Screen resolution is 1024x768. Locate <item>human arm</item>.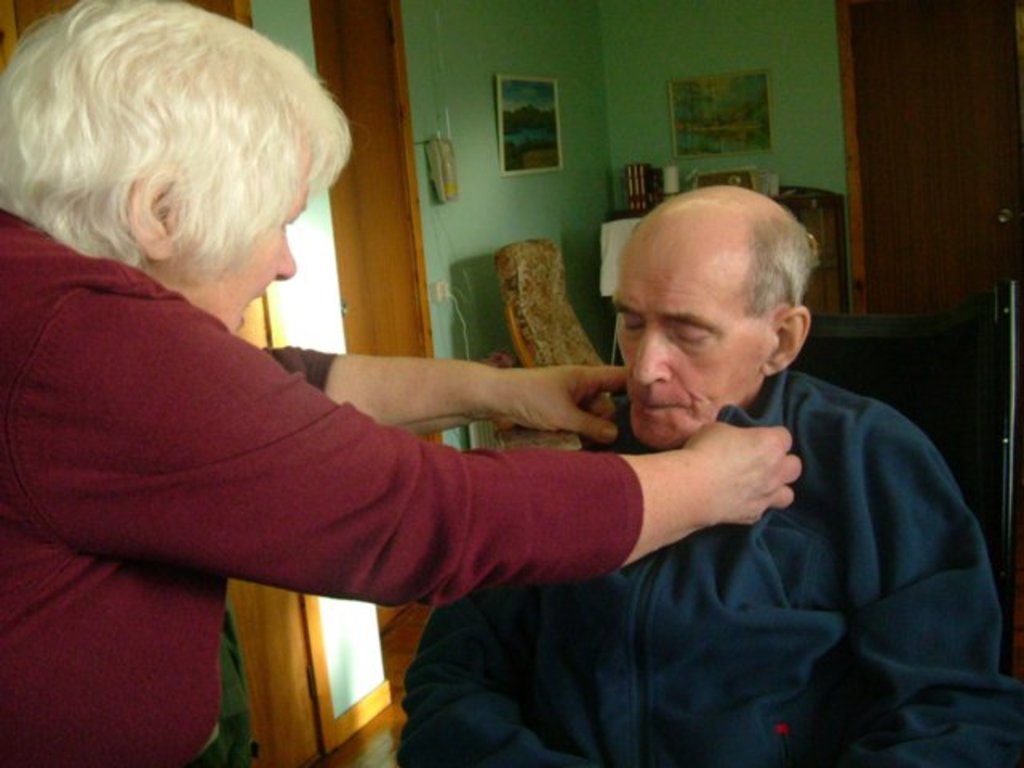
BBox(850, 413, 1022, 766).
